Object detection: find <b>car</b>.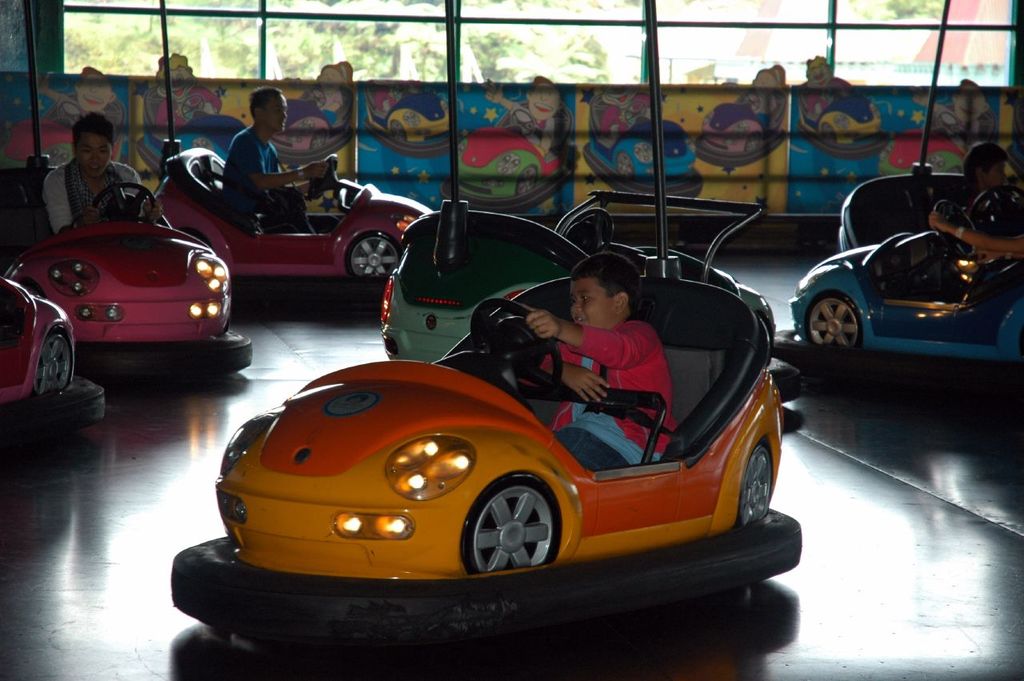
(152,147,430,290).
